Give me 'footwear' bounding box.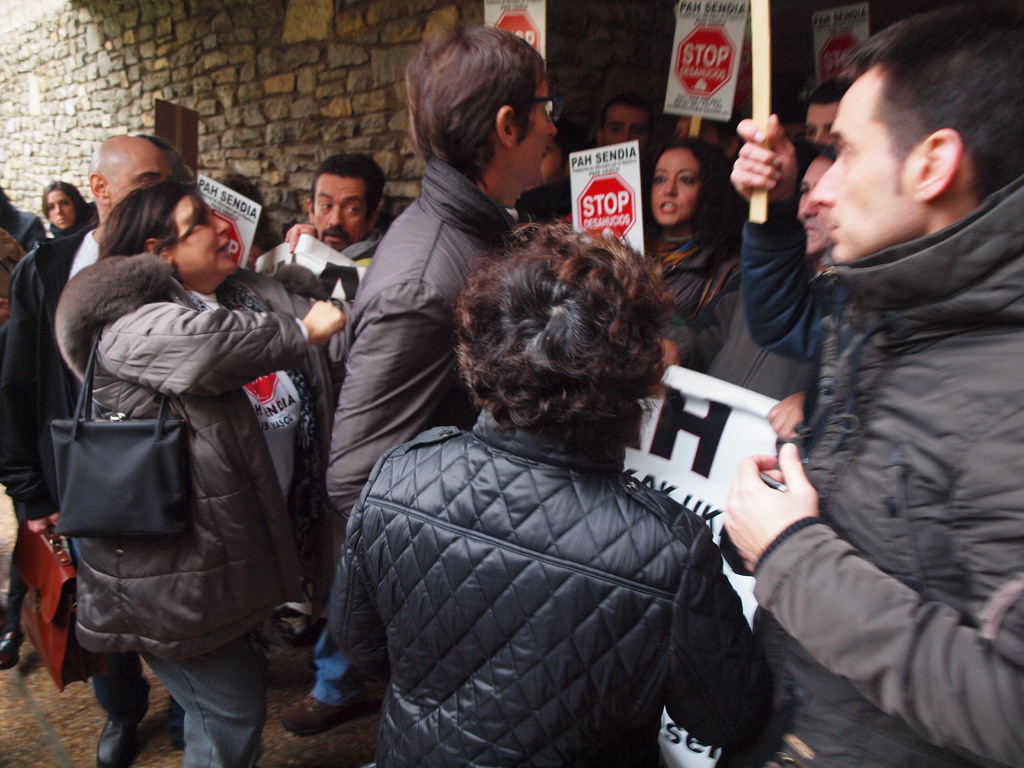
[265,596,323,663].
